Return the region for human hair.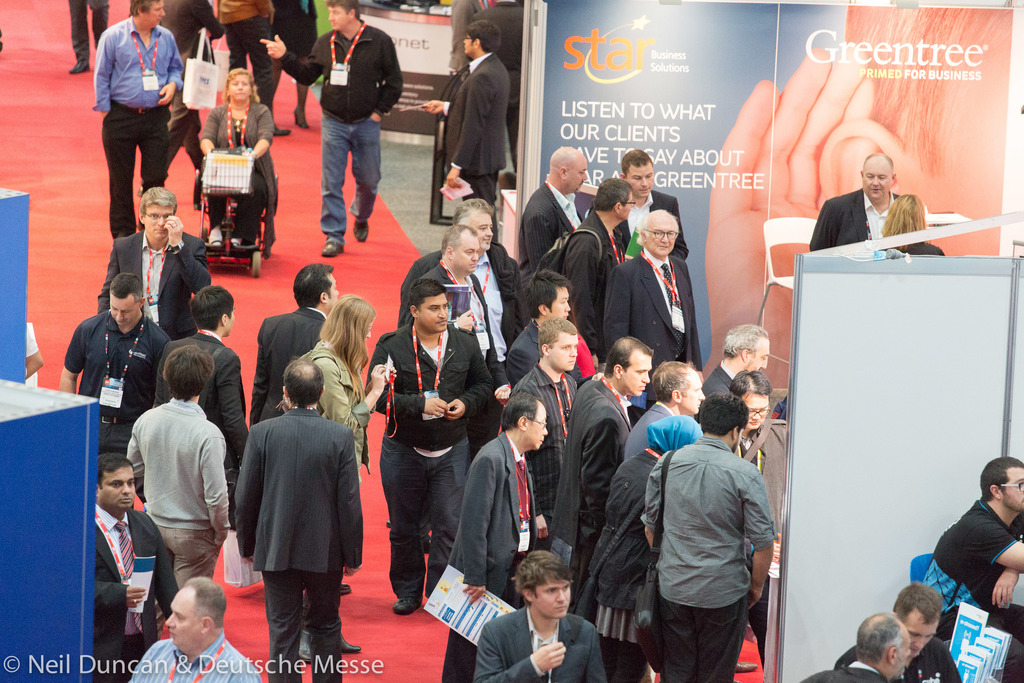
[left=840, top=3, right=1014, bottom=174].
